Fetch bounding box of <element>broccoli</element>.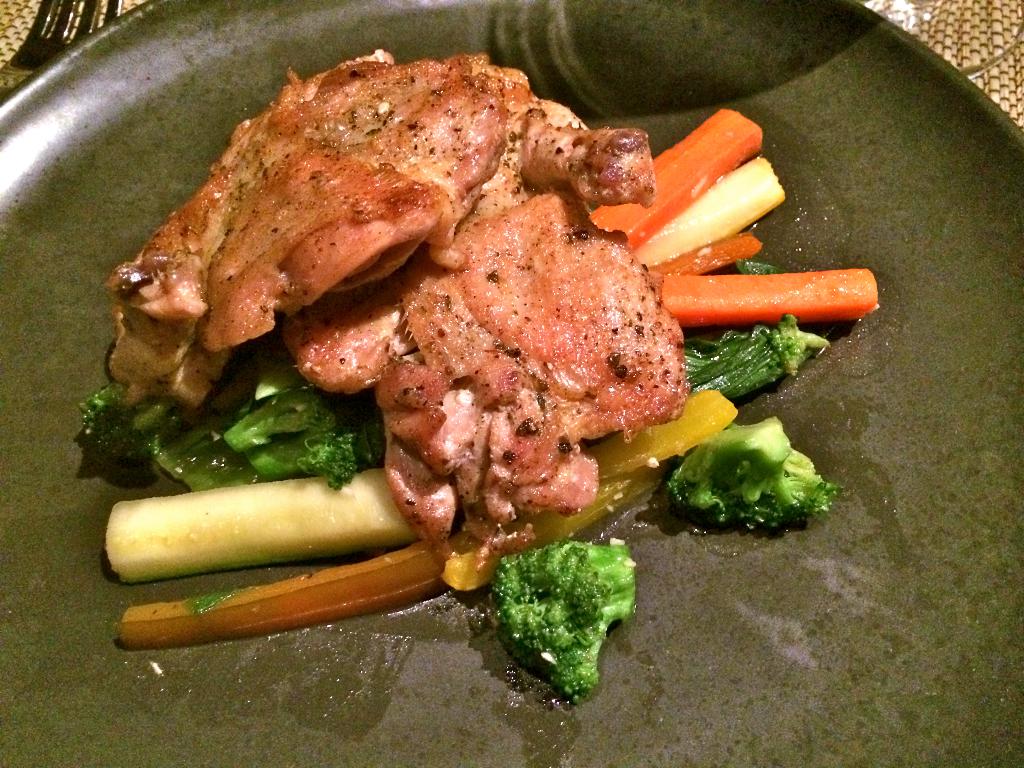
Bbox: BBox(220, 375, 362, 482).
